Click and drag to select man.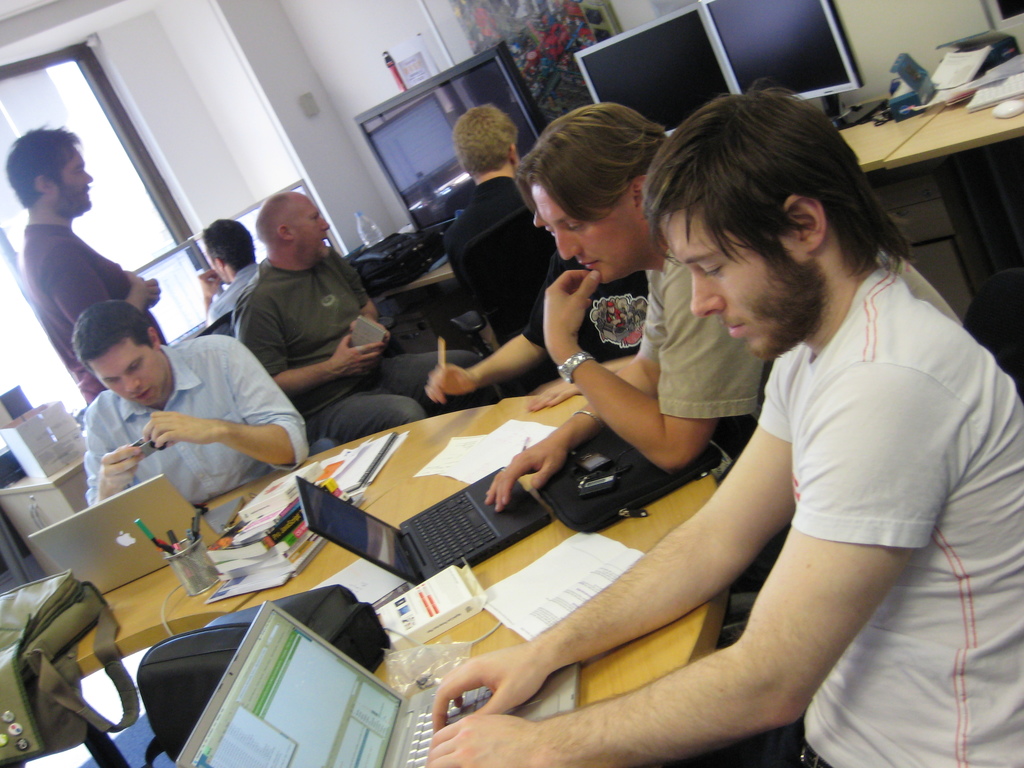
Selection: pyautogui.locateOnScreen(5, 132, 152, 382).
